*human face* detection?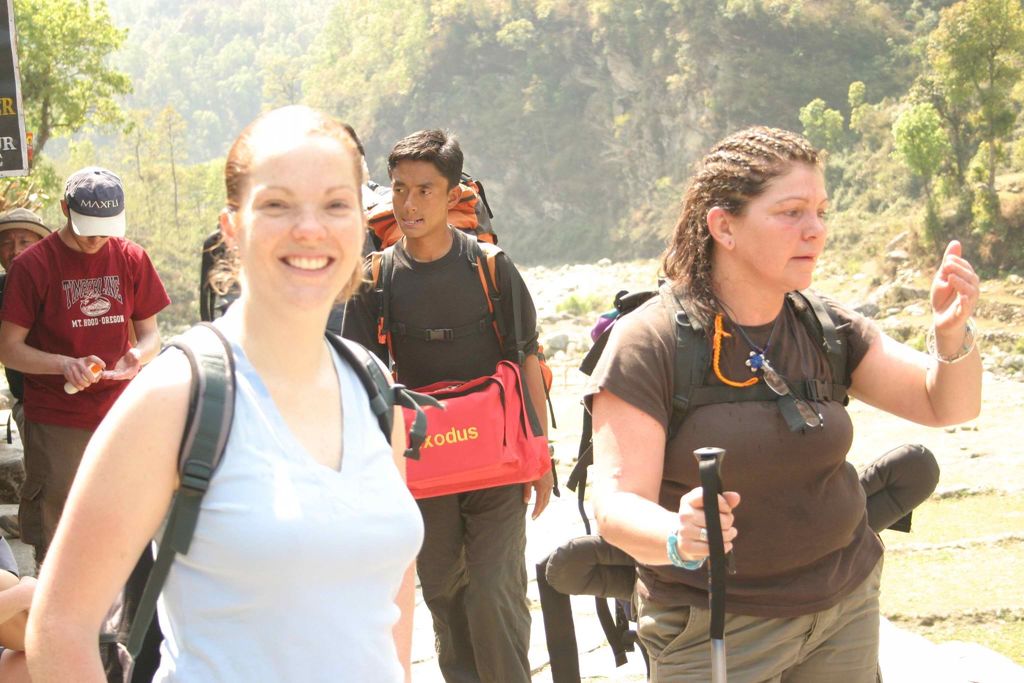
75, 233, 109, 256
